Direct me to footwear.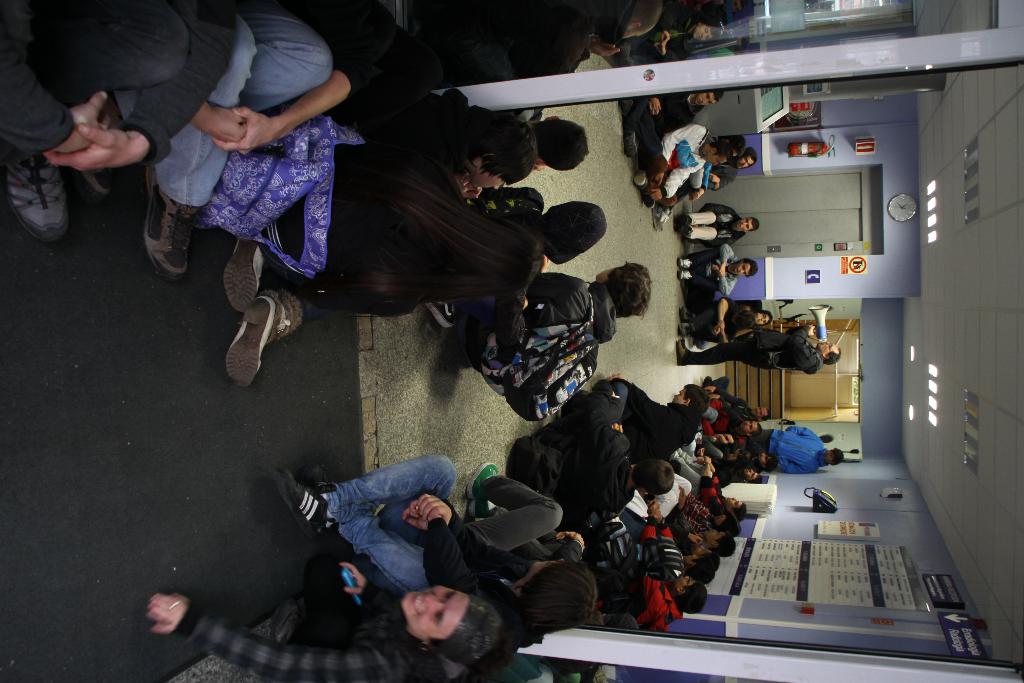
Direction: x1=677 y1=270 x2=690 y2=281.
